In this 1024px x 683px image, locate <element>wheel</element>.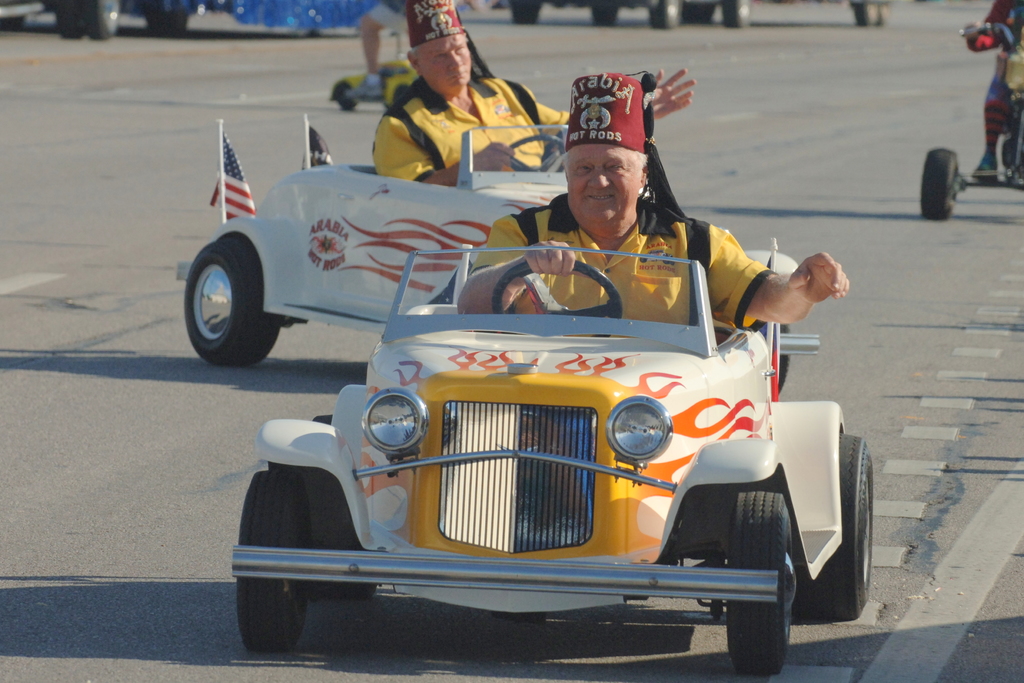
Bounding box: 170:0:187:37.
